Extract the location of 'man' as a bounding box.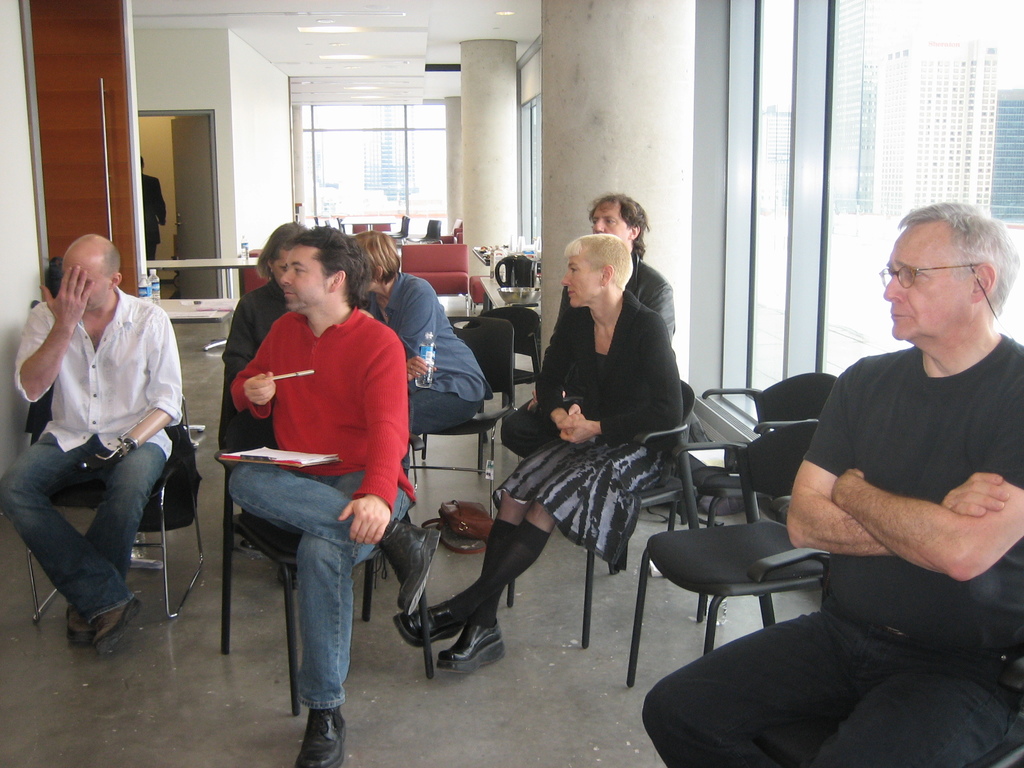
BBox(501, 191, 687, 456).
